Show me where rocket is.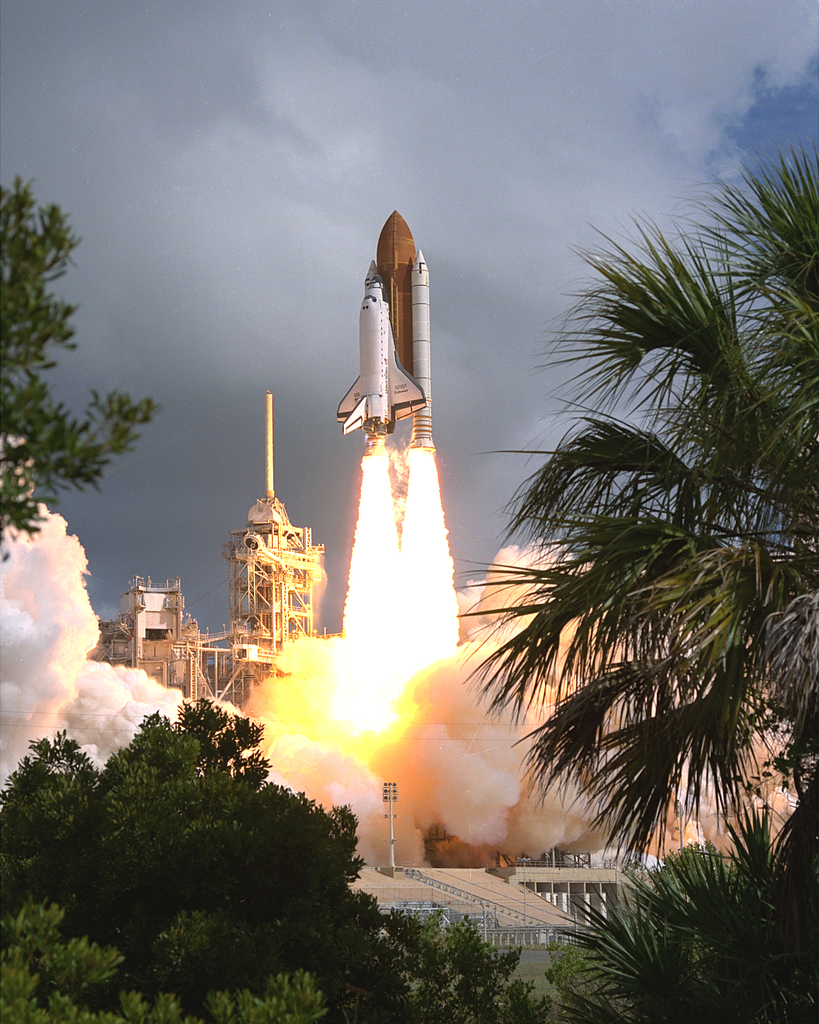
rocket is at 333,209,436,452.
